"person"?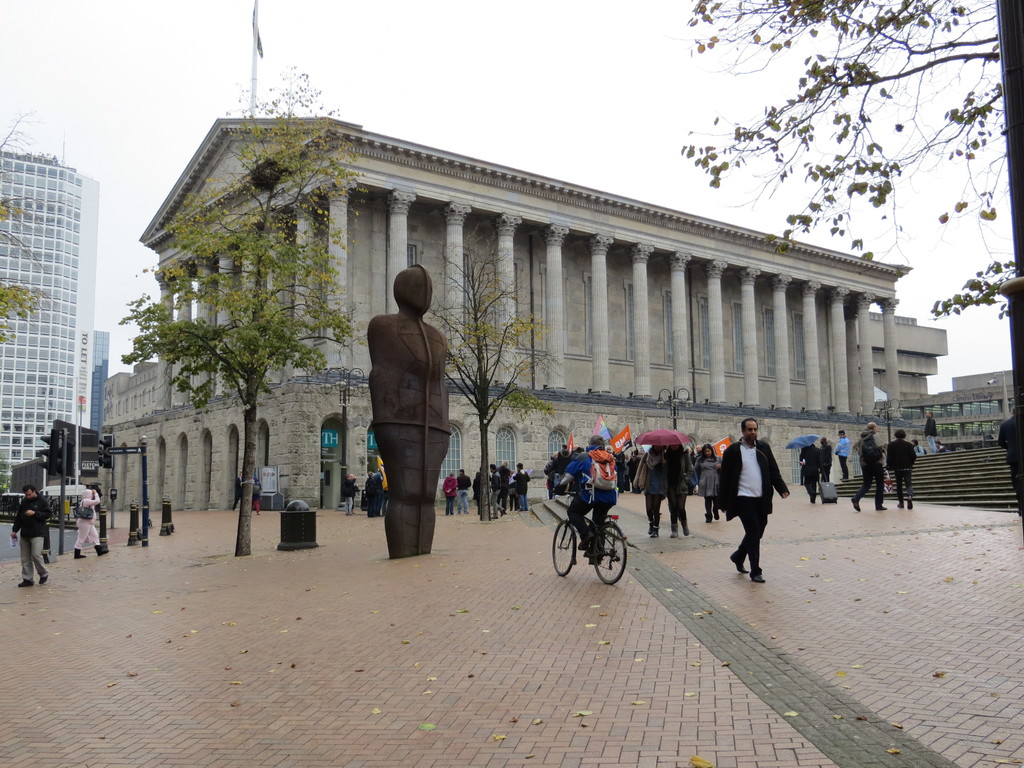
l=849, t=424, r=888, b=511
